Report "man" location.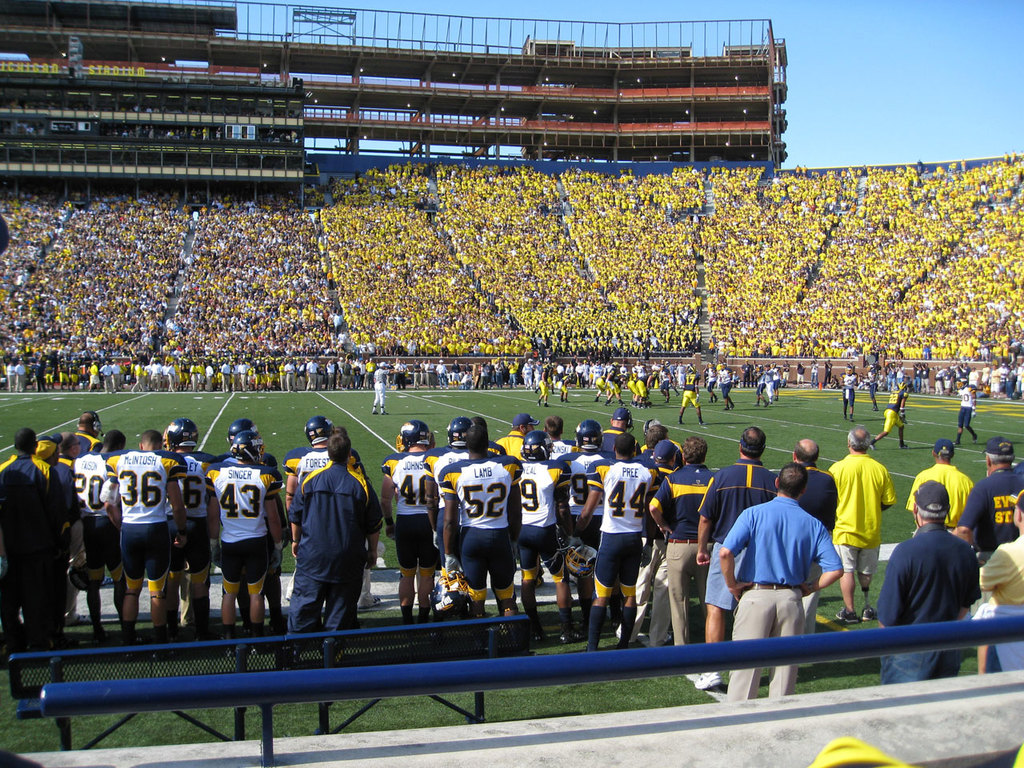
Report: [x1=905, y1=441, x2=972, y2=530].
